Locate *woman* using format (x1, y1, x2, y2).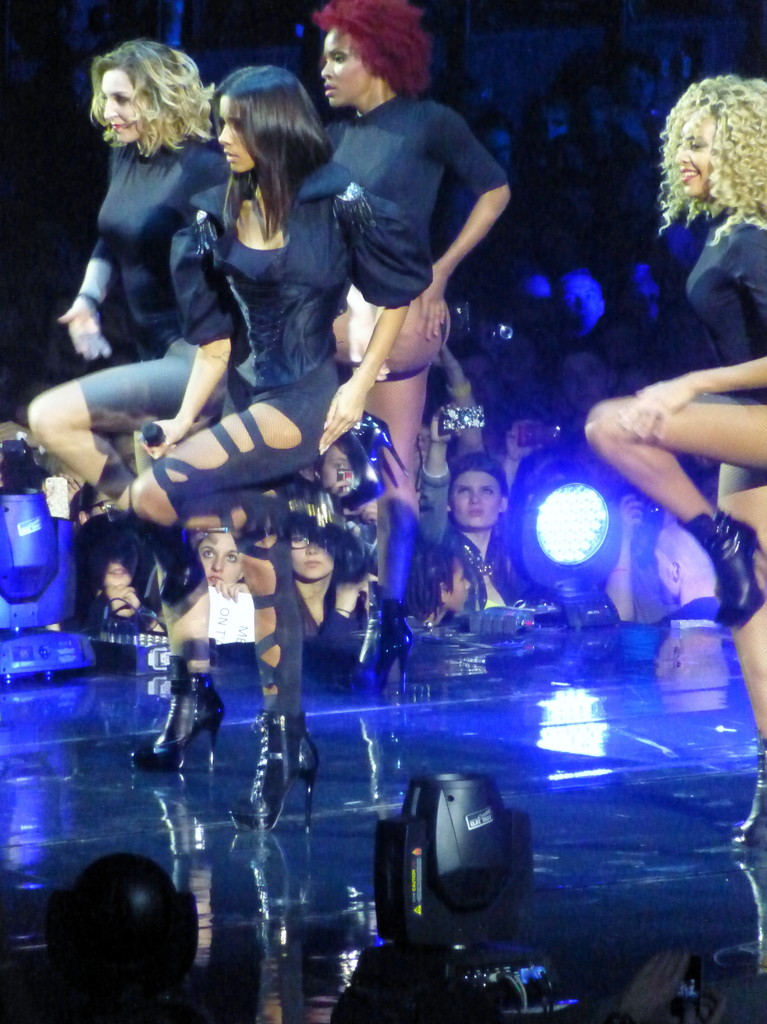
(110, 58, 429, 838).
